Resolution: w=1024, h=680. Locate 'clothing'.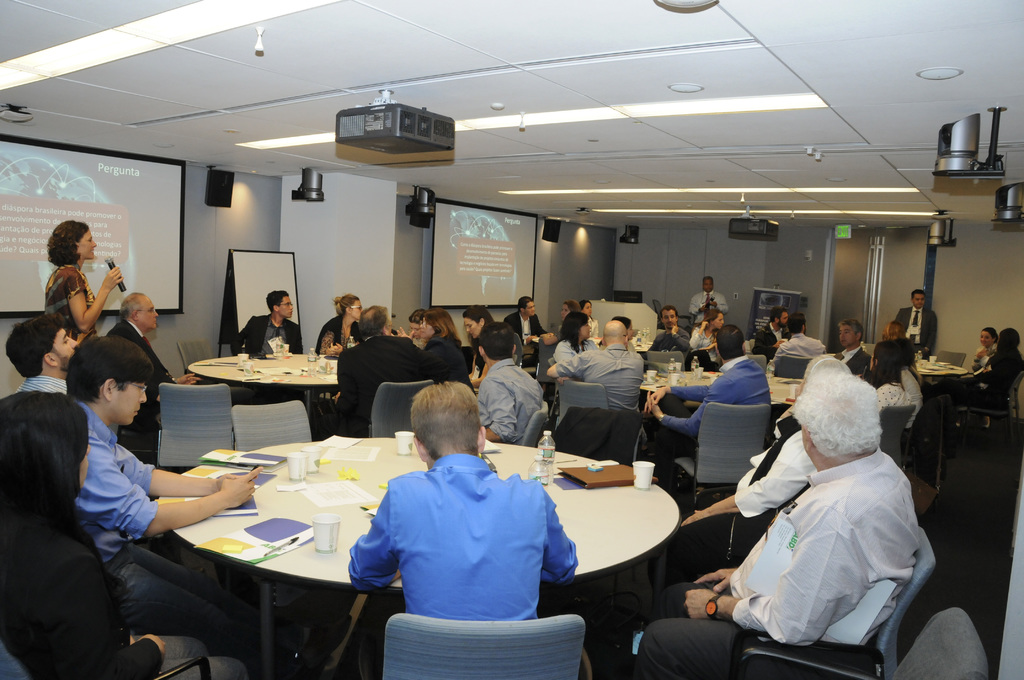
{"x1": 778, "y1": 330, "x2": 832, "y2": 359}.
